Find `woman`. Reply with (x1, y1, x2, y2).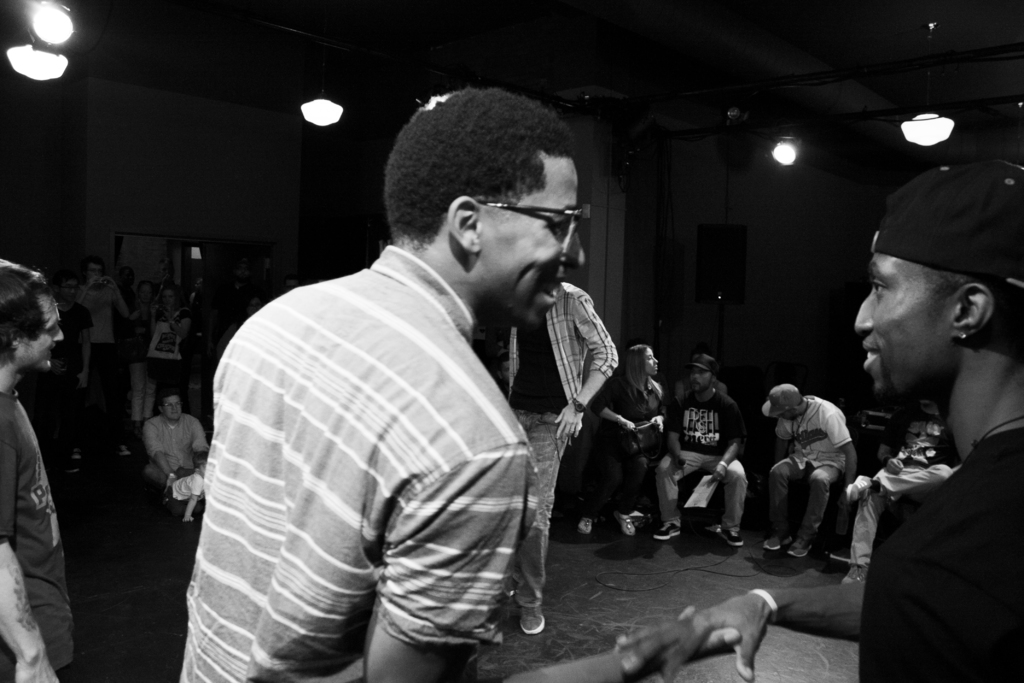
(591, 336, 666, 538).
